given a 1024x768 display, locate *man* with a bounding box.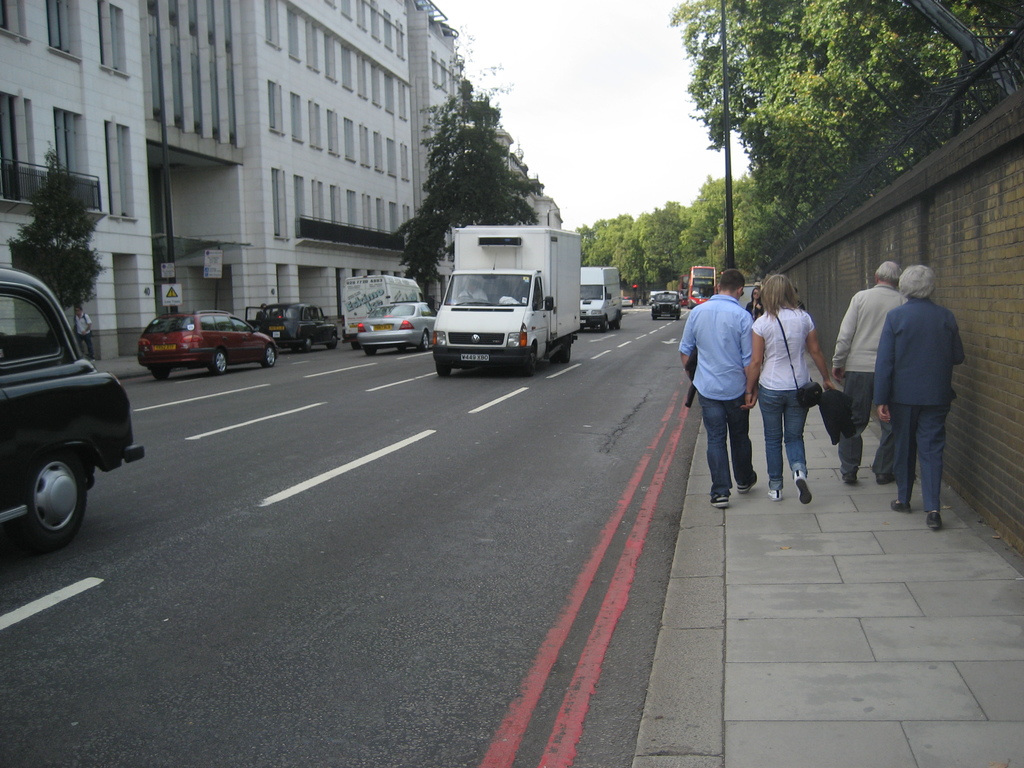
Located: 71,305,93,364.
